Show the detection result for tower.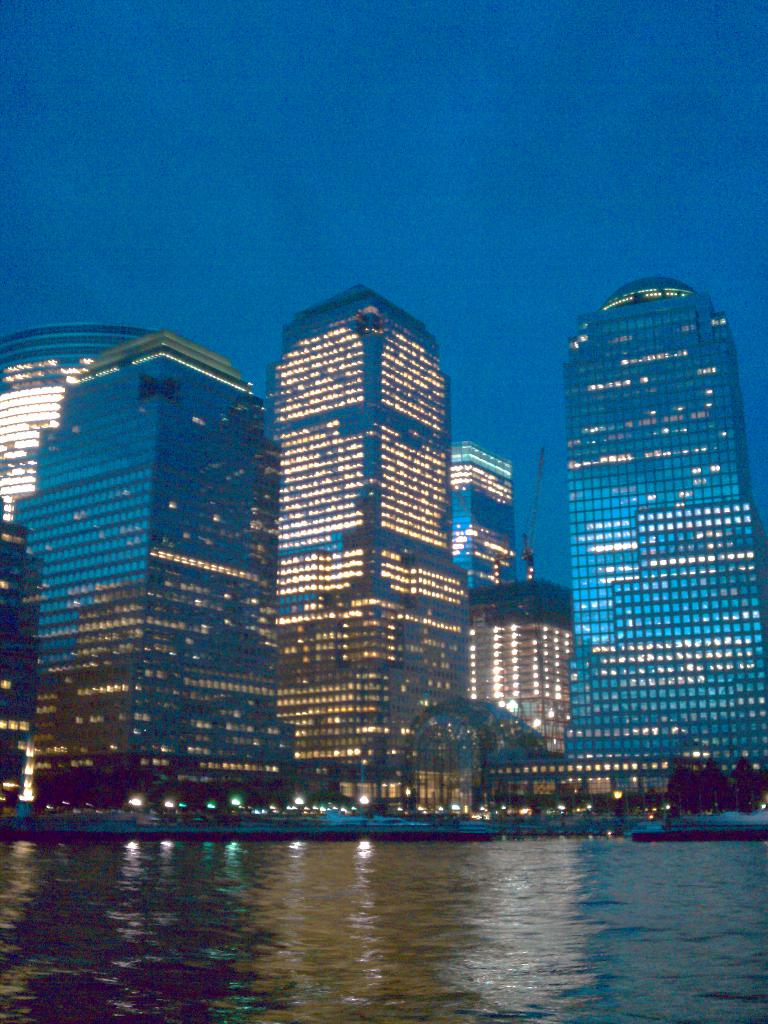
rect(265, 276, 482, 810).
